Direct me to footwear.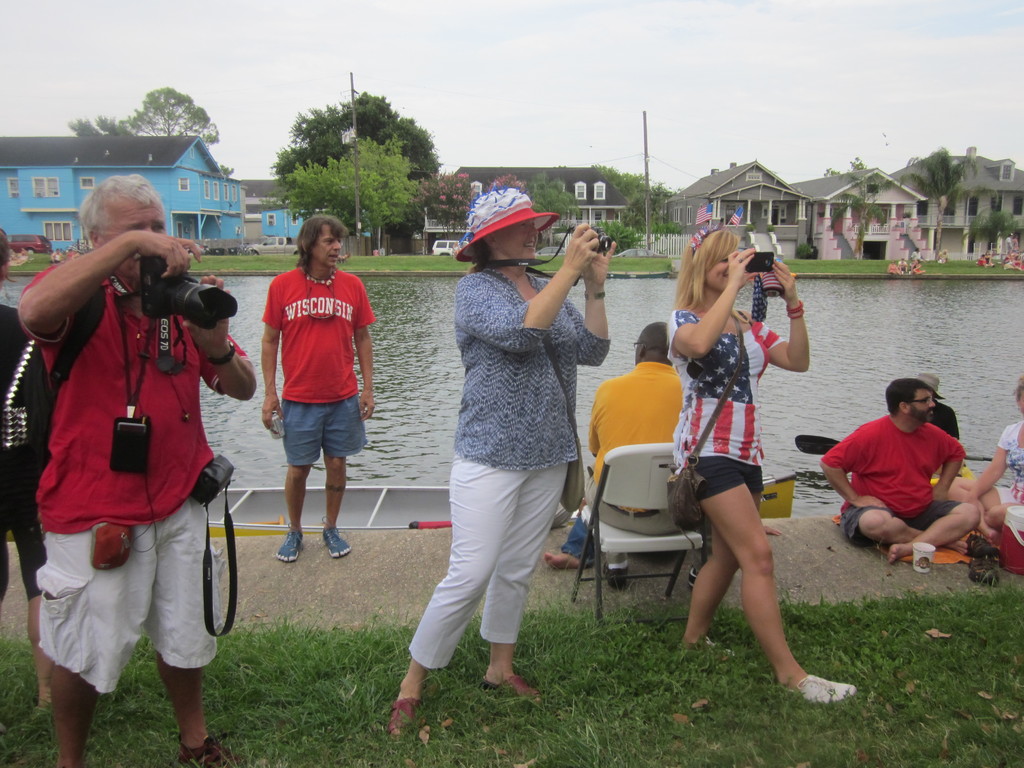
Direction: x1=272, y1=524, x2=308, y2=559.
